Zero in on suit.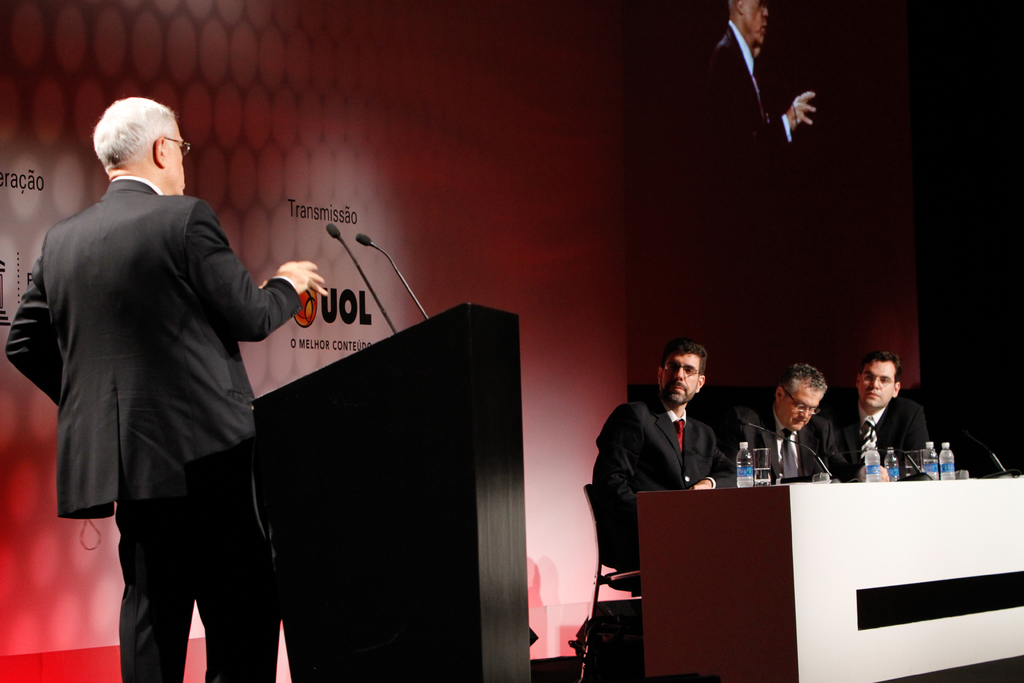
Zeroed in: (x1=699, y1=9, x2=794, y2=336).
